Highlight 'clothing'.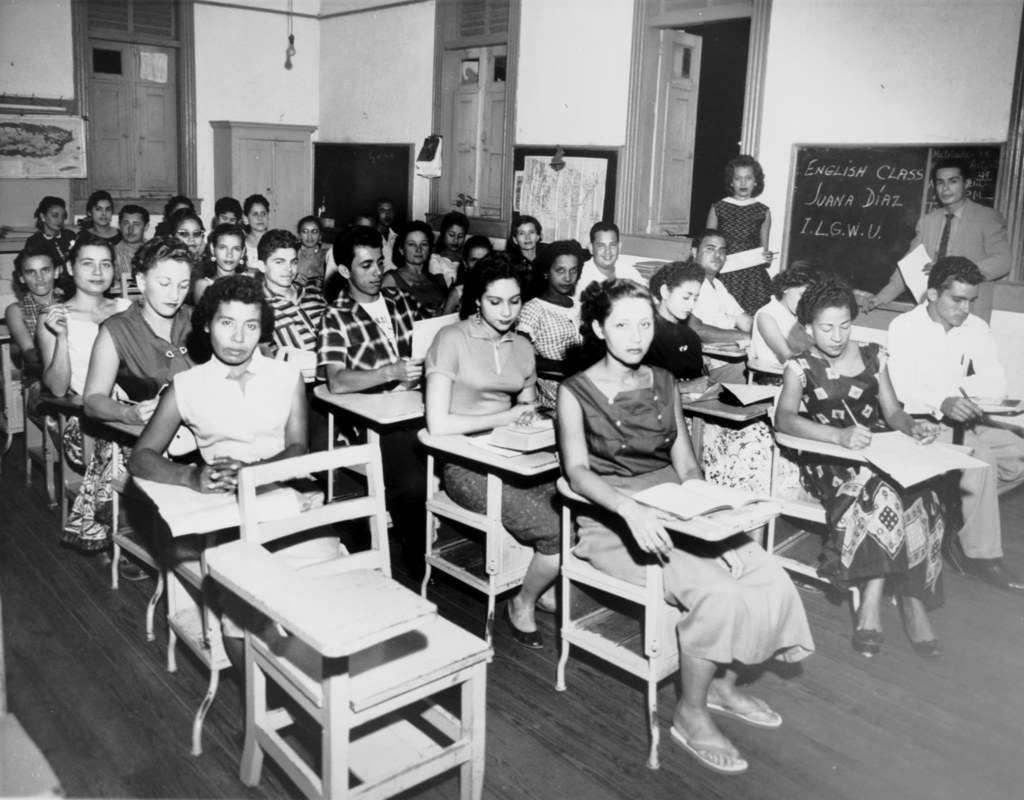
Highlighted region: 110, 229, 146, 277.
